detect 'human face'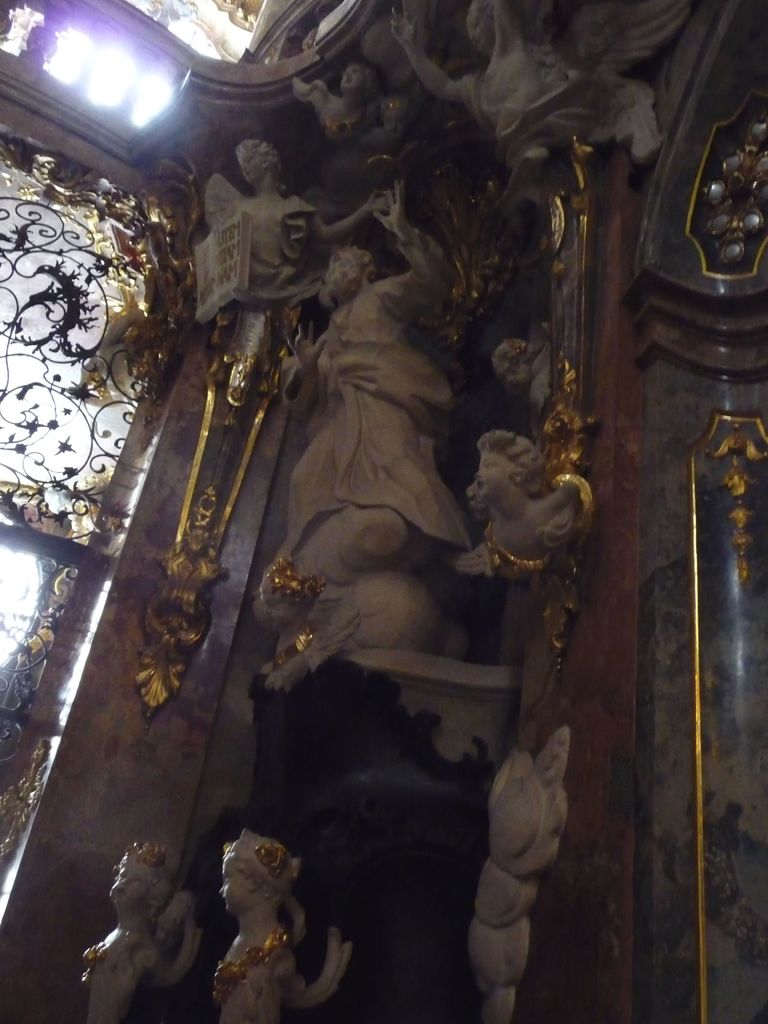
[left=478, top=455, right=518, bottom=499]
